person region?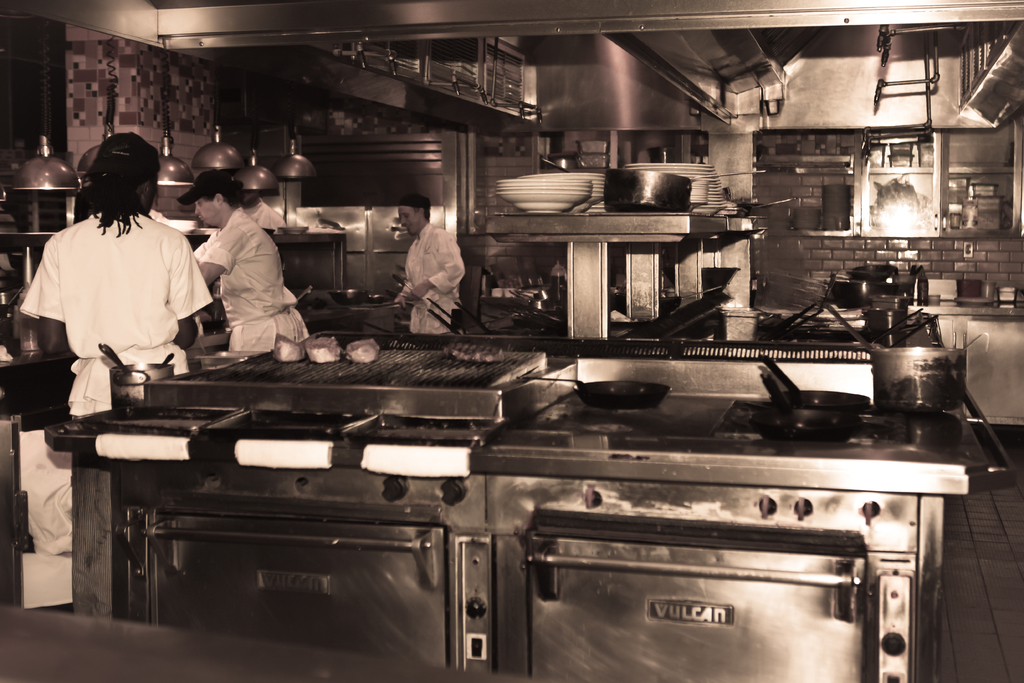
(394,197,470,340)
